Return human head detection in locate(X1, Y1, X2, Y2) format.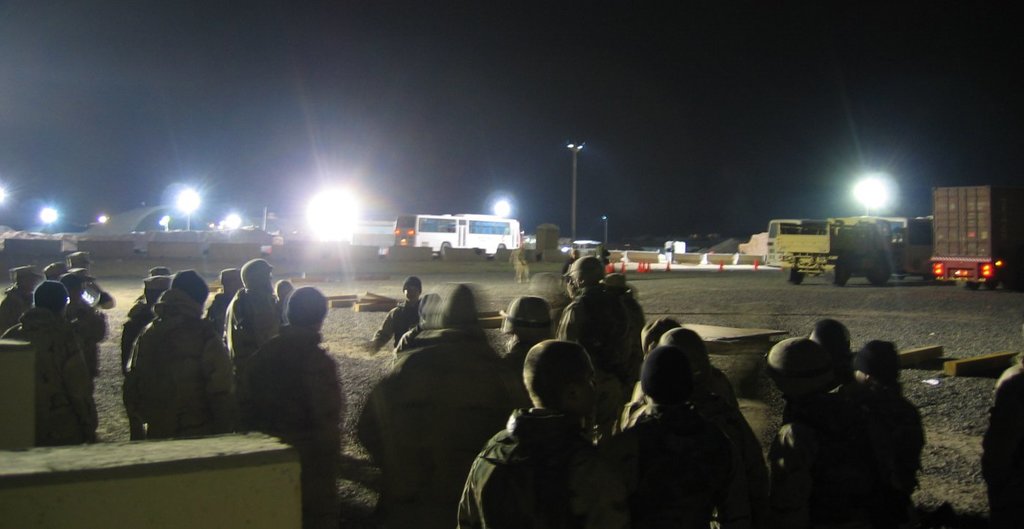
locate(519, 350, 598, 421).
